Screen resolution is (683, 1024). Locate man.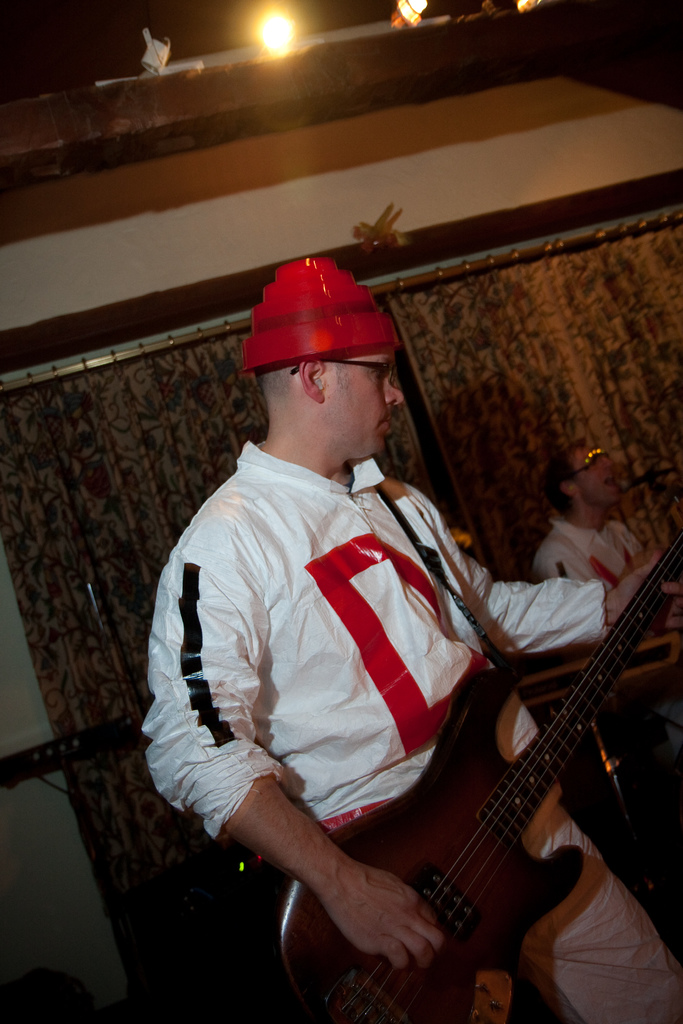
<region>152, 257, 587, 1023</region>.
